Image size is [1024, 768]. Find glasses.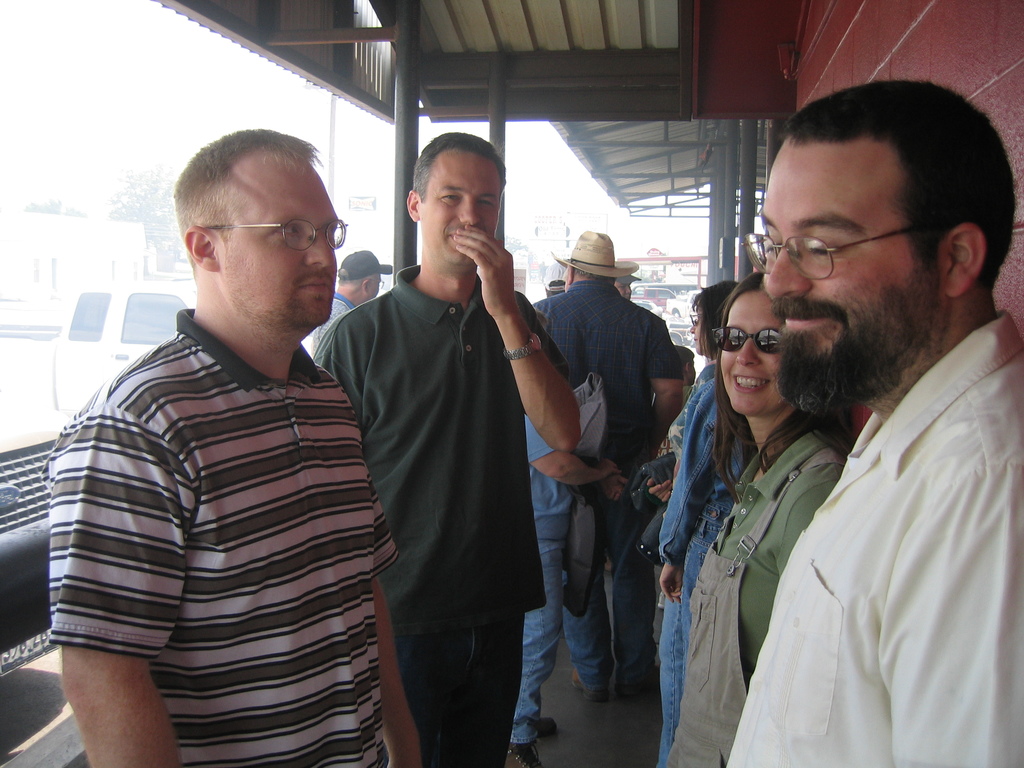
Rect(710, 325, 790, 360).
